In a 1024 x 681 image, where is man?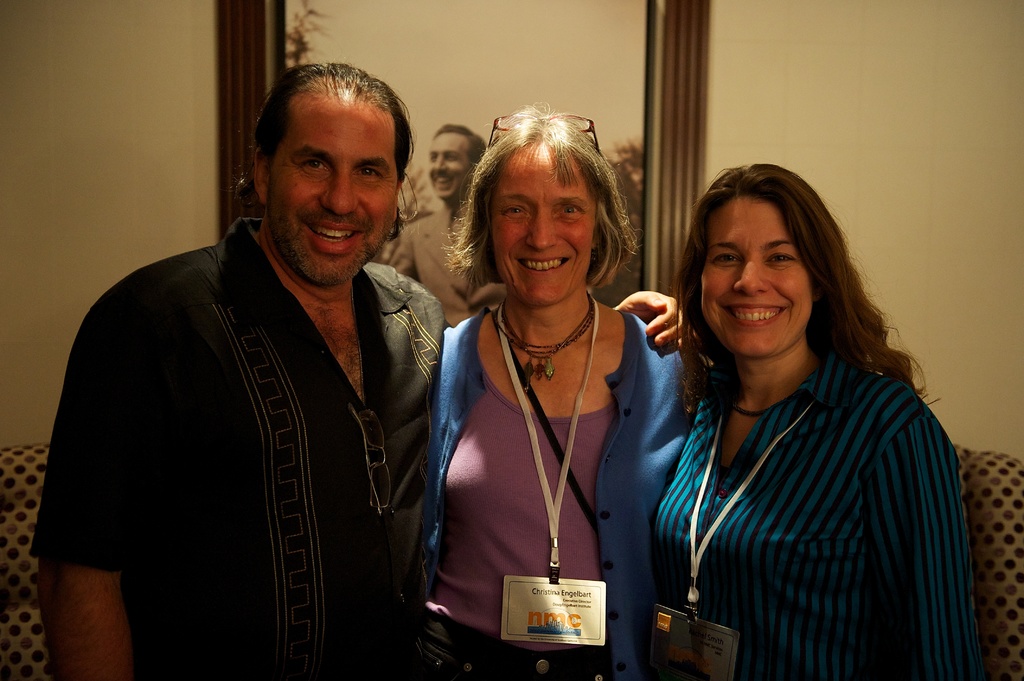
<region>378, 115, 508, 339</region>.
